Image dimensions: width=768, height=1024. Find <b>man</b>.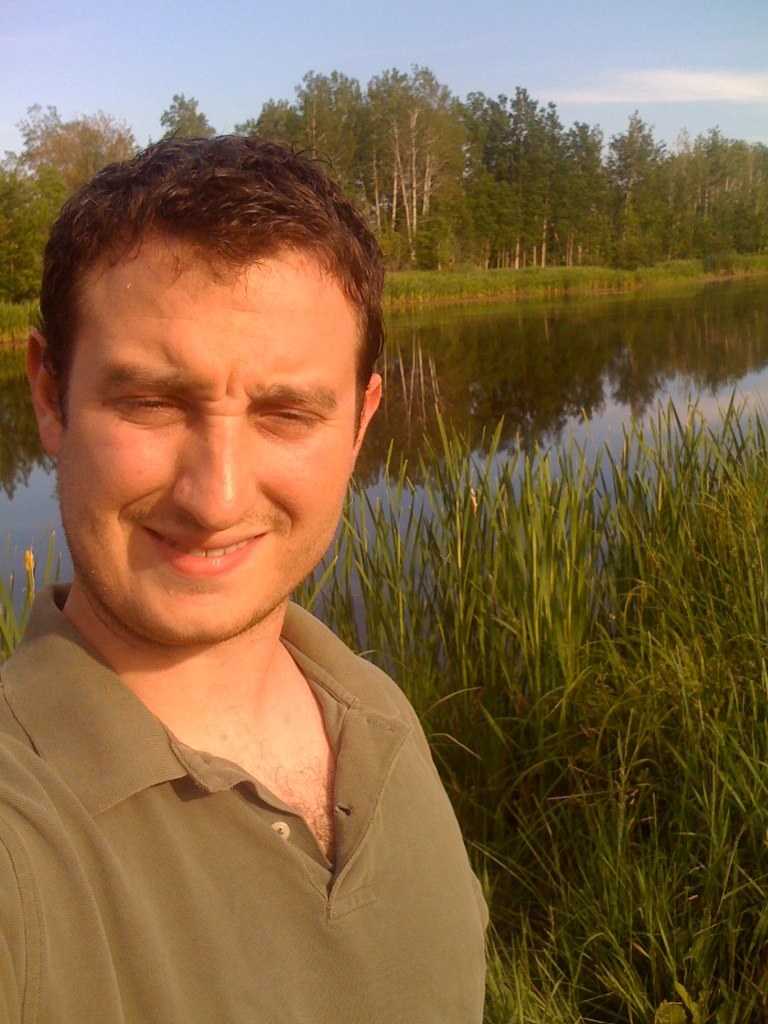
x1=0, y1=83, x2=546, y2=1023.
